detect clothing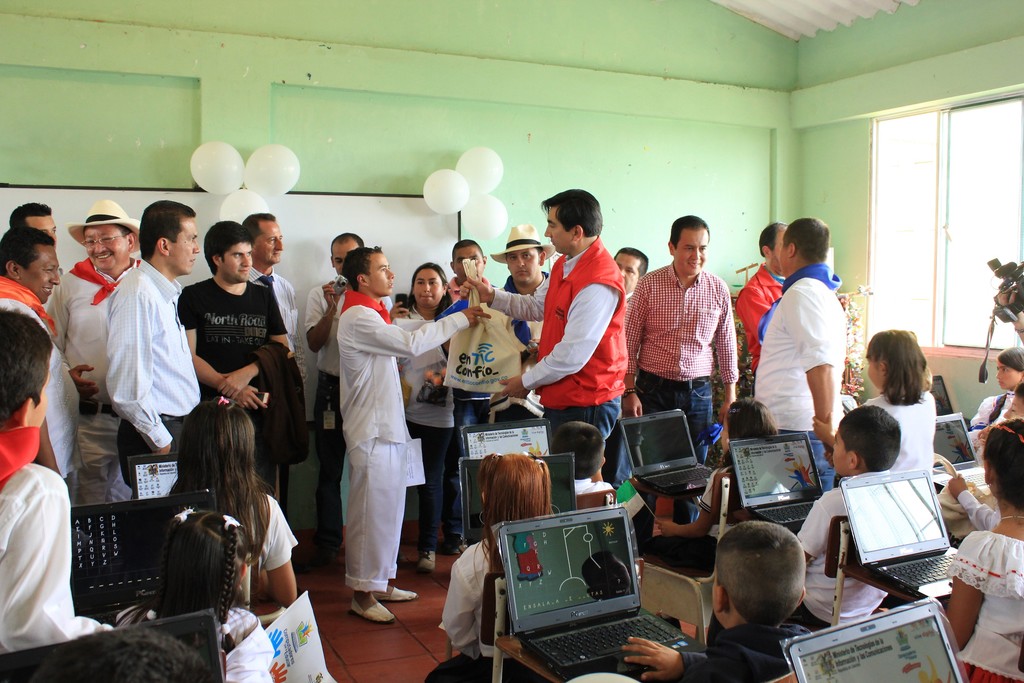
bbox=(335, 288, 472, 609)
